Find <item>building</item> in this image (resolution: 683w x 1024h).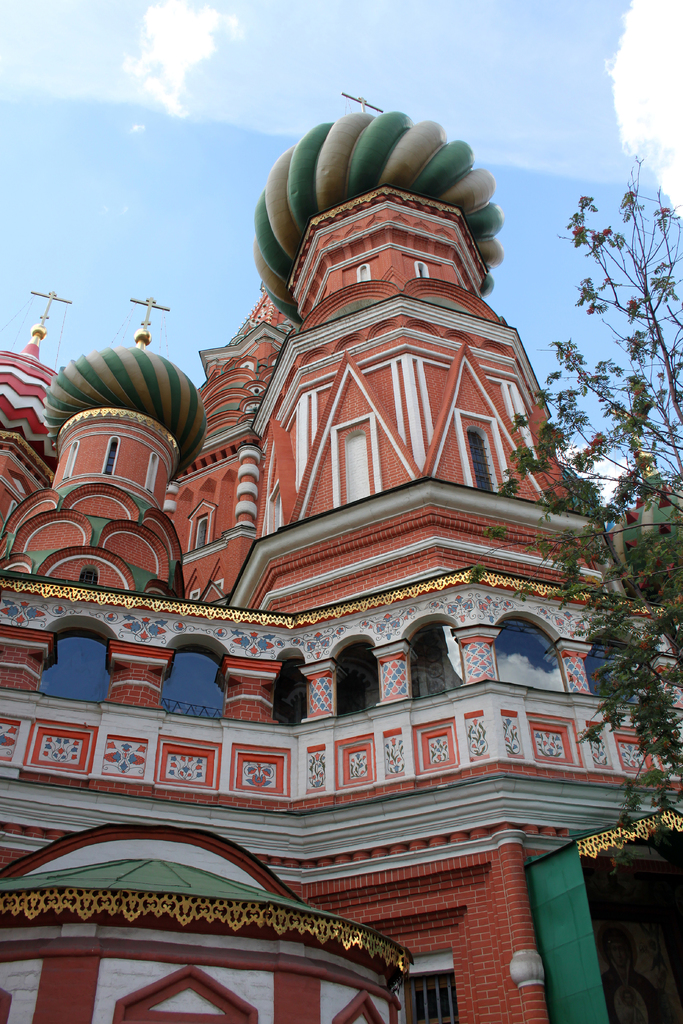
(x1=0, y1=97, x2=682, y2=1023).
